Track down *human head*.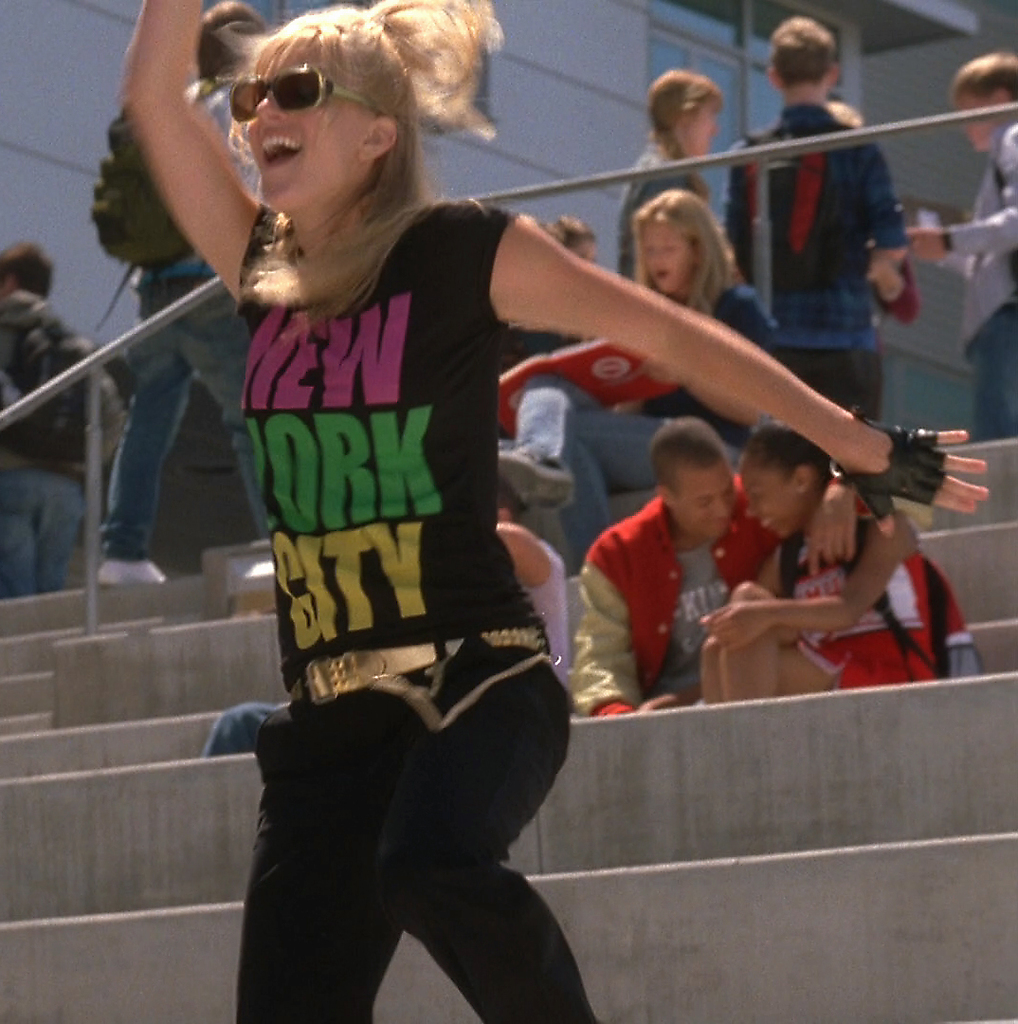
Tracked to [542,207,591,264].
